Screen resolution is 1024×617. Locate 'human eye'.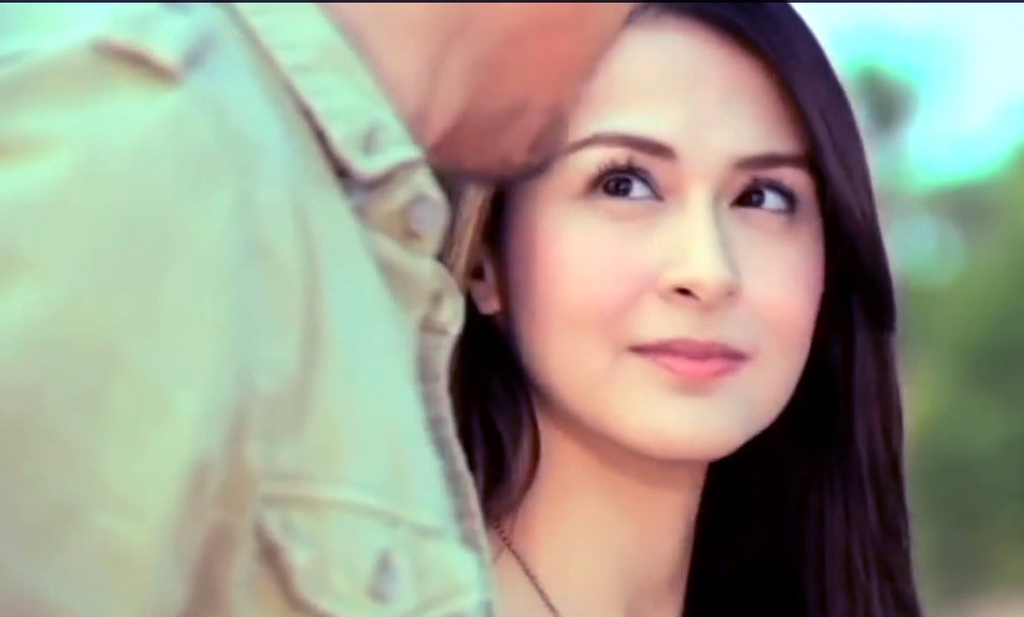
select_region(589, 152, 675, 211).
